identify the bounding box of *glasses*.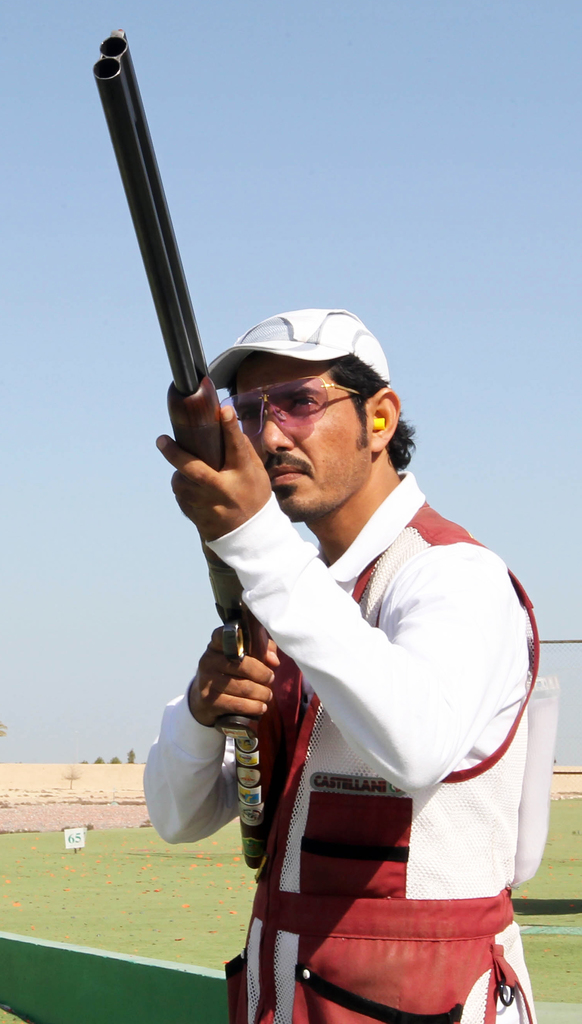
x1=217 y1=378 x2=364 y2=445.
